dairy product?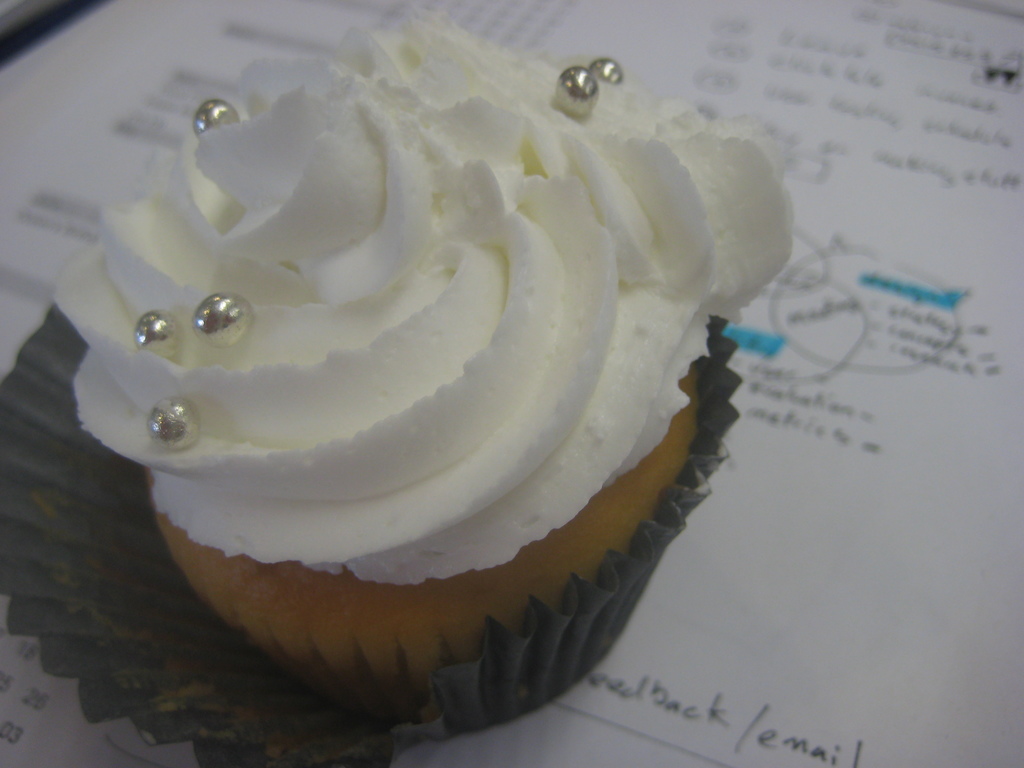
[left=52, top=6, right=792, bottom=592]
